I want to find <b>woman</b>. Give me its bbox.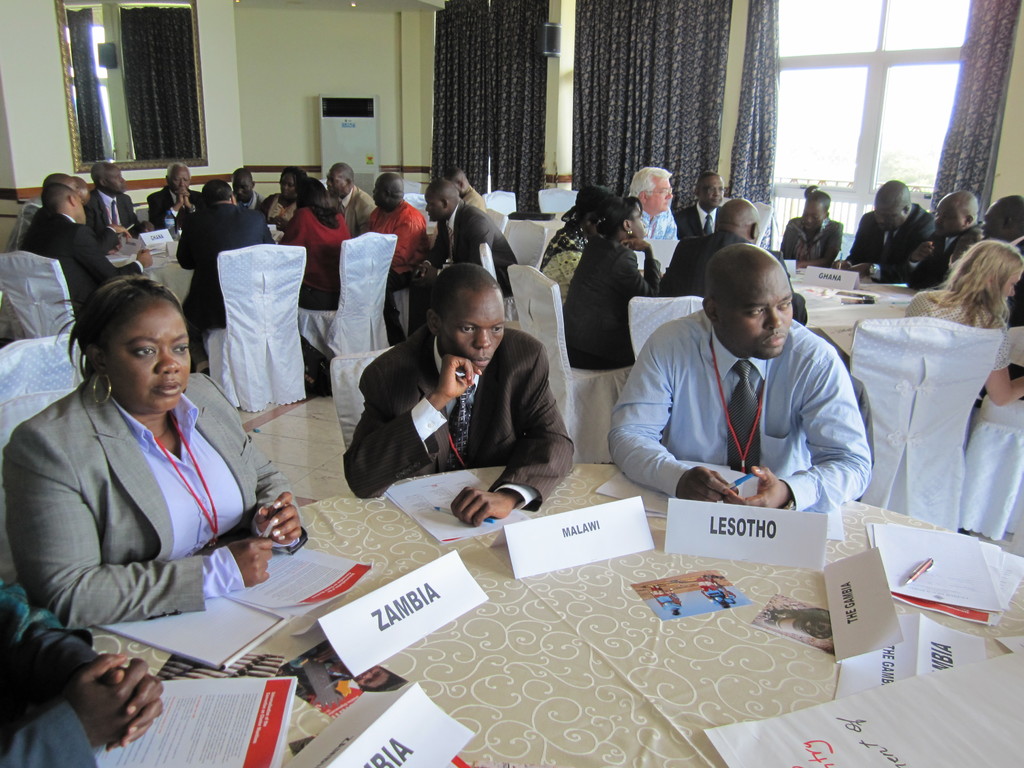
{"x1": 535, "y1": 190, "x2": 614, "y2": 301}.
